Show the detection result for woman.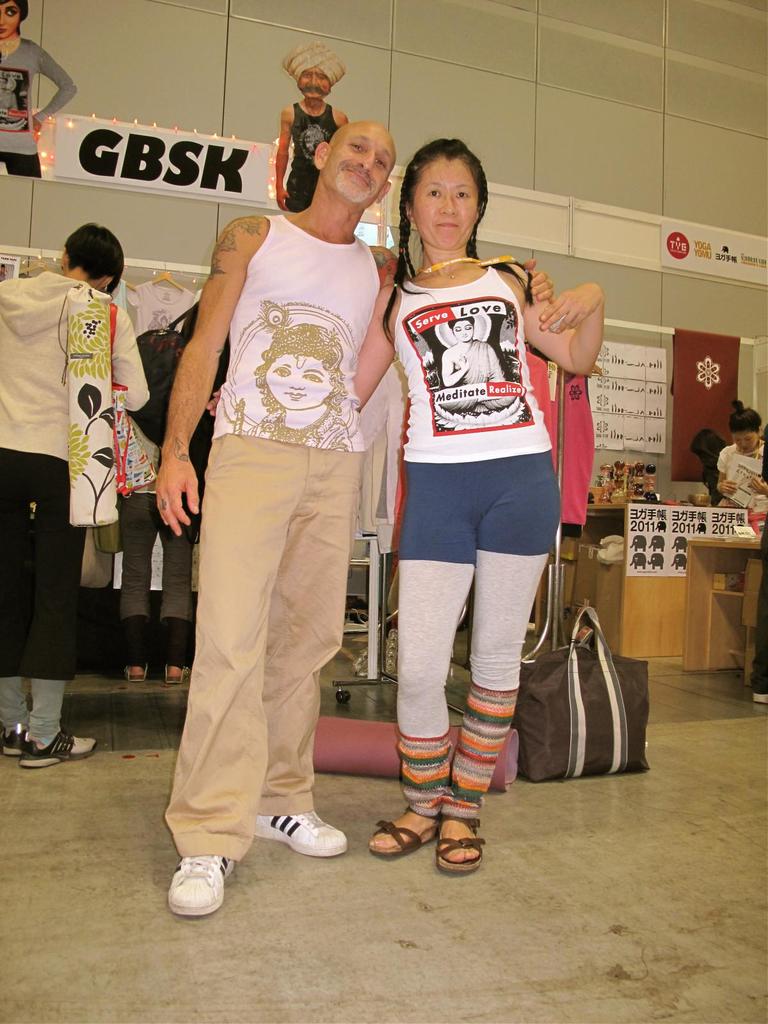
[723, 407, 767, 510].
